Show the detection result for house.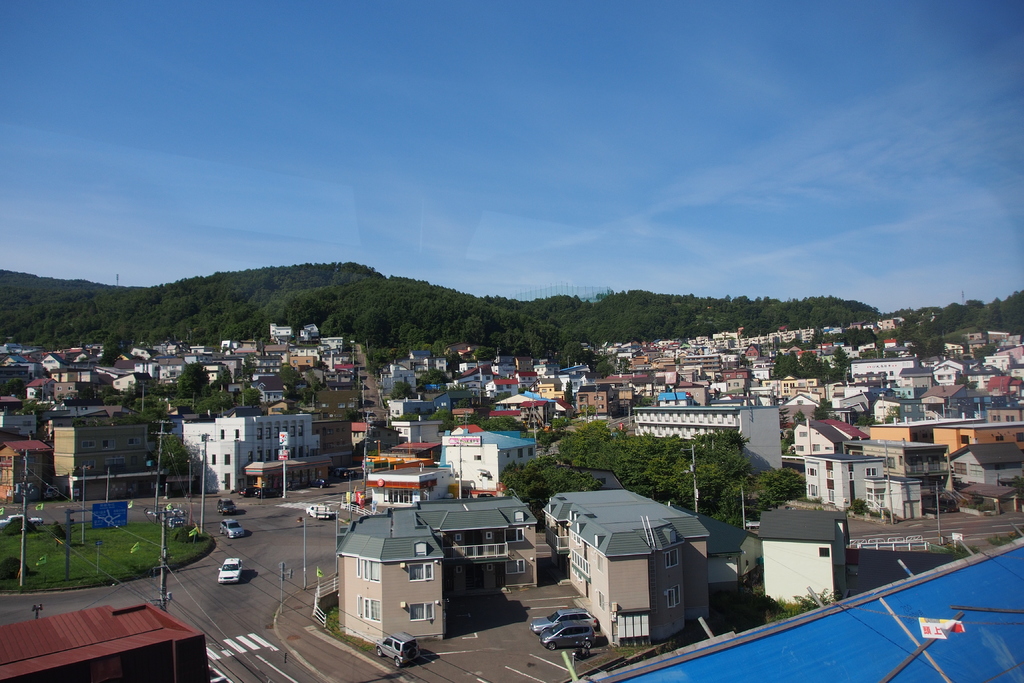
(634,388,781,472).
